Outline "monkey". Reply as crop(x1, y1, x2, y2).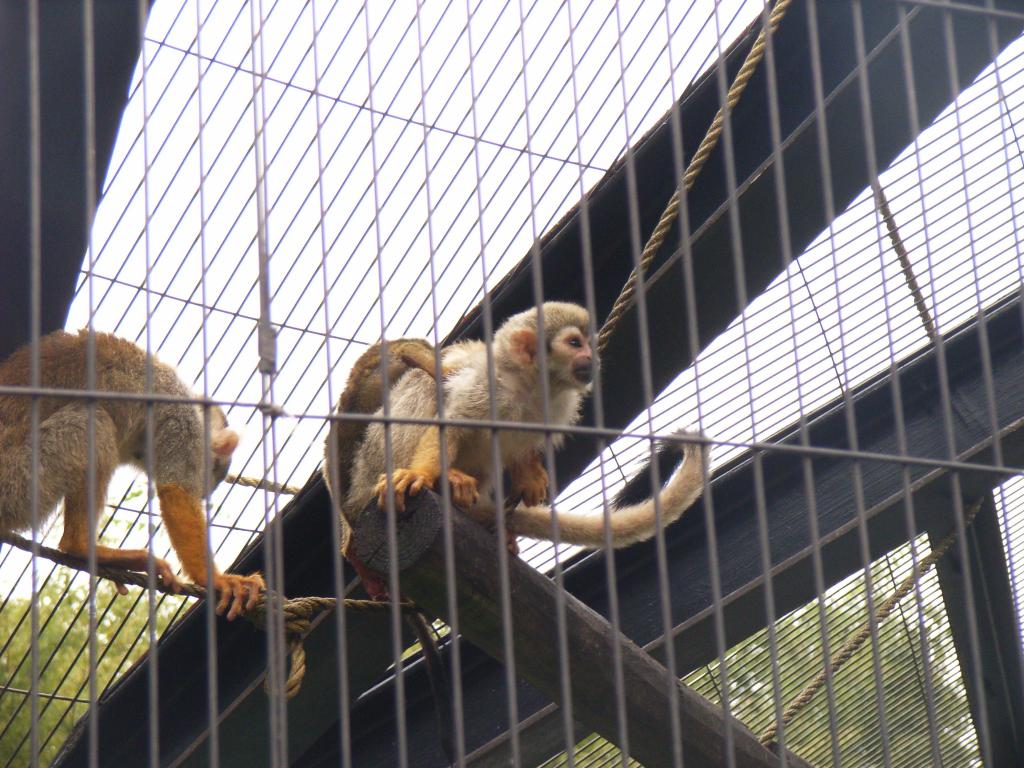
crop(0, 328, 265, 620).
